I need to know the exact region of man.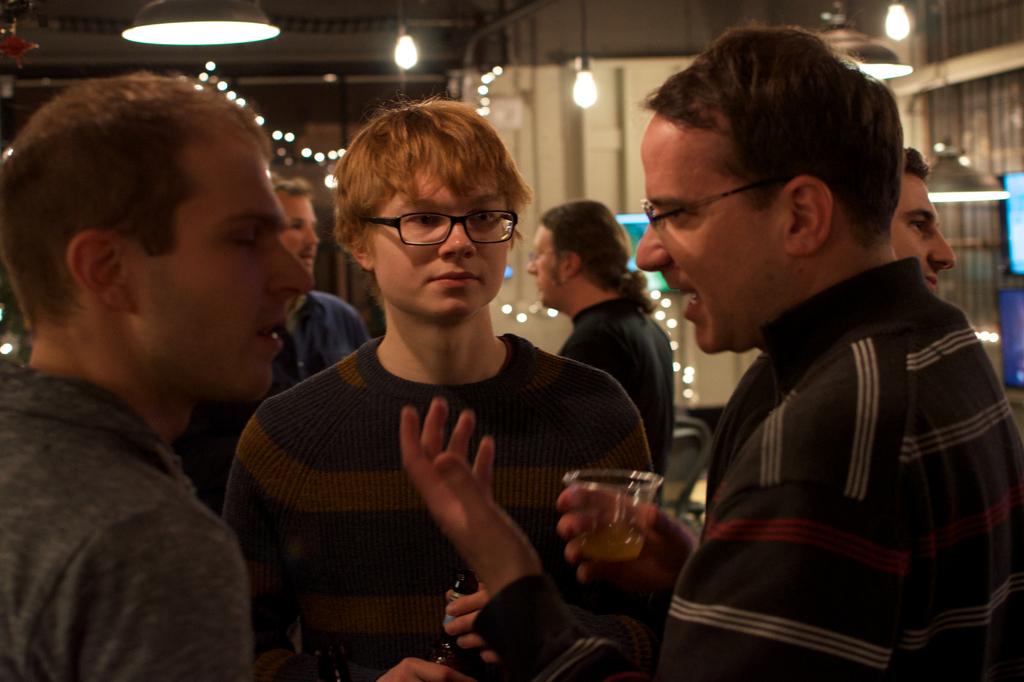
Region: 0:72:314:681.
